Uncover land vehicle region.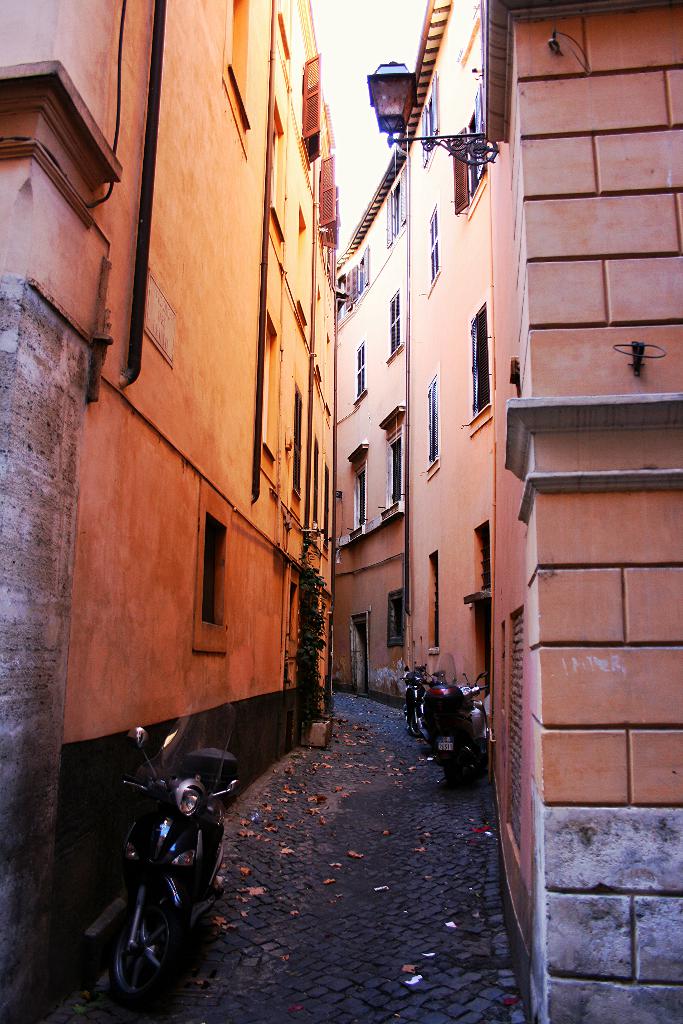
Uncovered: (left=417, top=683, right=495, bottom=796).
